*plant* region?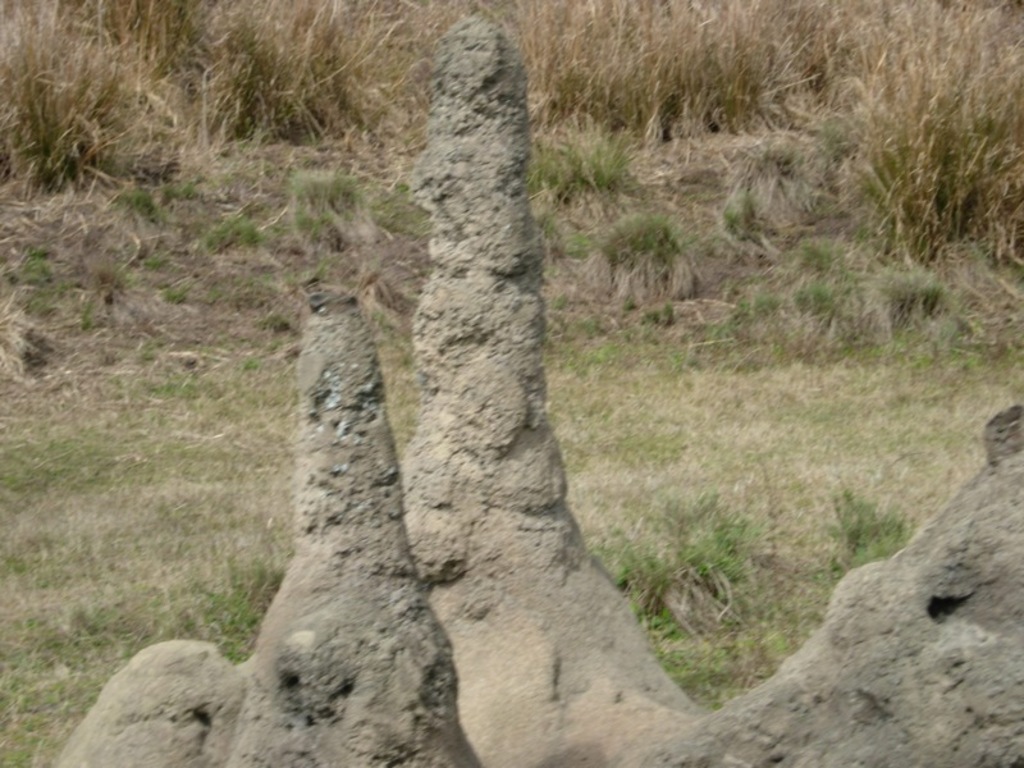
bbox(257, 302, 291, 332)
